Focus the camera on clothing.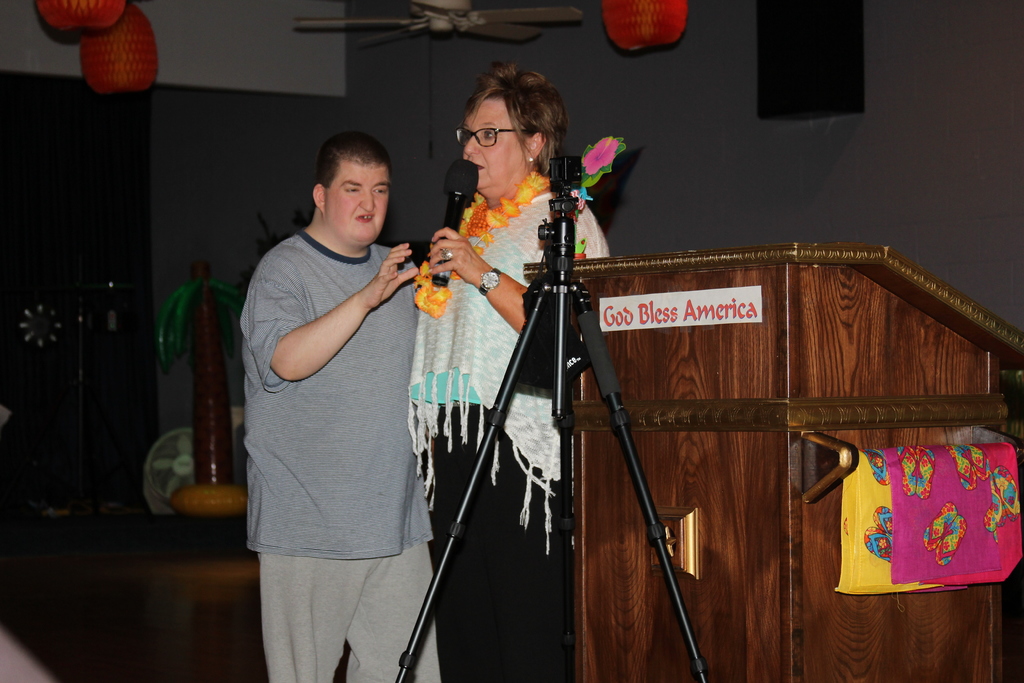
Focus region: (241, 235, 440, 682).
